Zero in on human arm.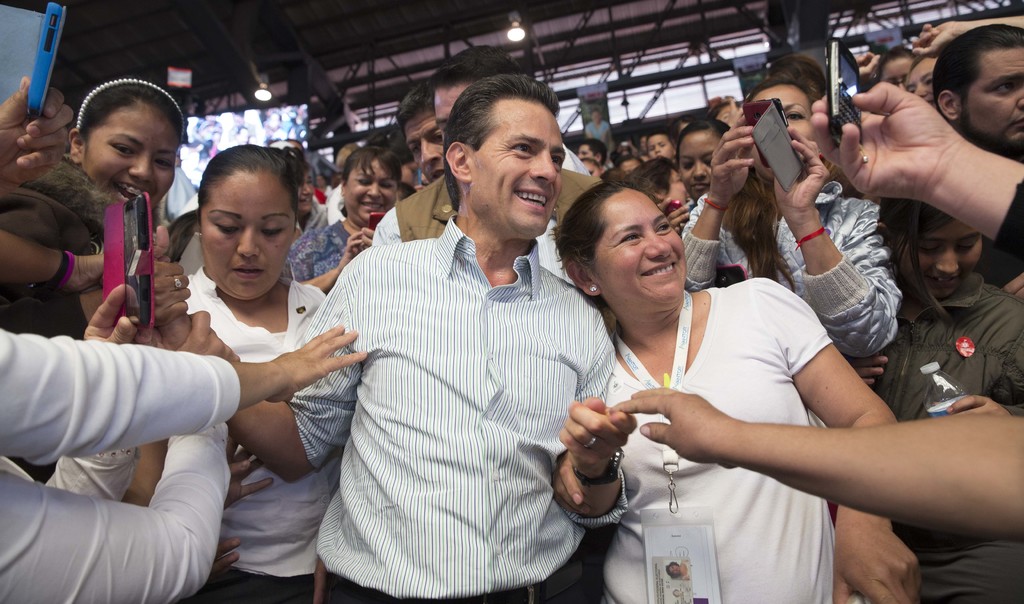
Zeroed in: bbox(820, 80, 1023, 305).
